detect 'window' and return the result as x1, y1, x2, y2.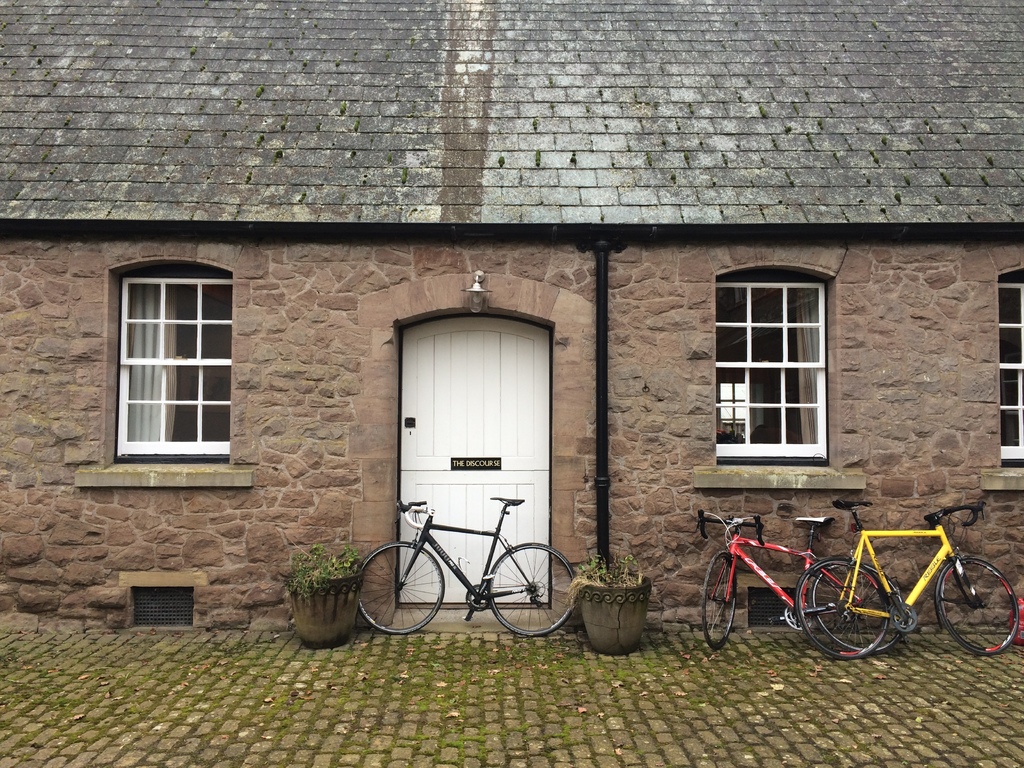
102, 259, 243, 484.
